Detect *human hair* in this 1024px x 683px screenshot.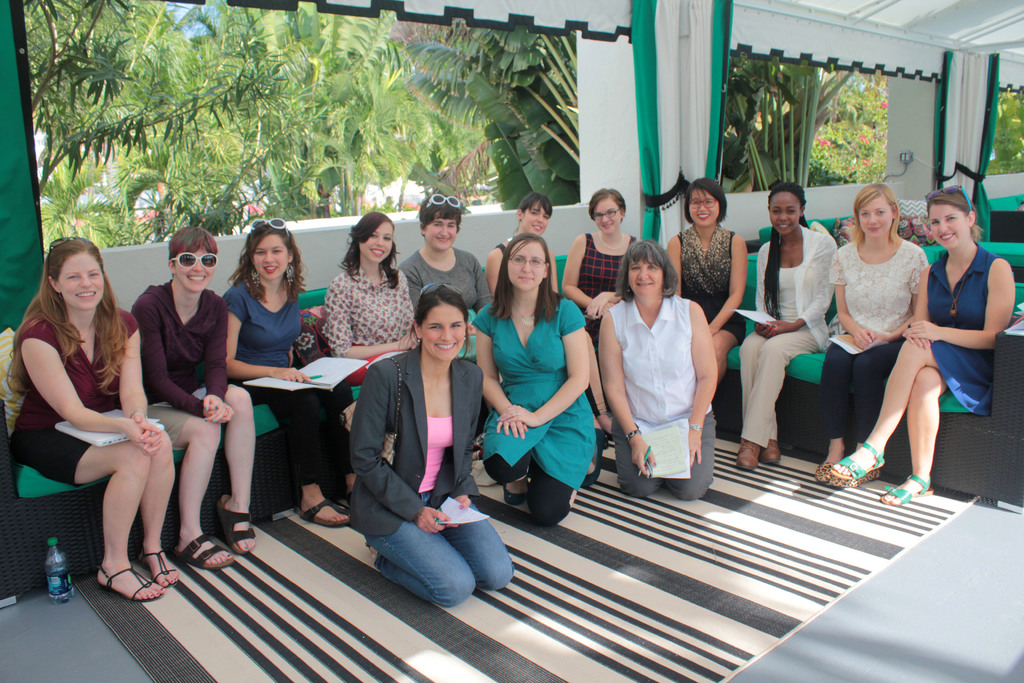
Detection: region(613, 237, 680, 304).
